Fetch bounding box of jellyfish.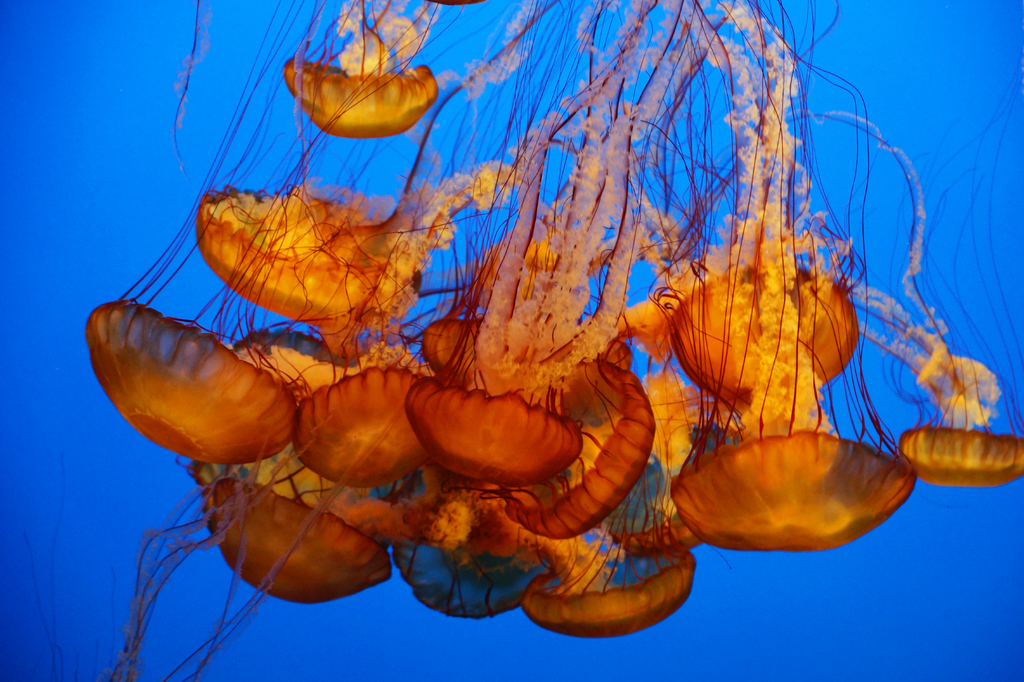
Bbox: rect(280, 0, 463, 138).
